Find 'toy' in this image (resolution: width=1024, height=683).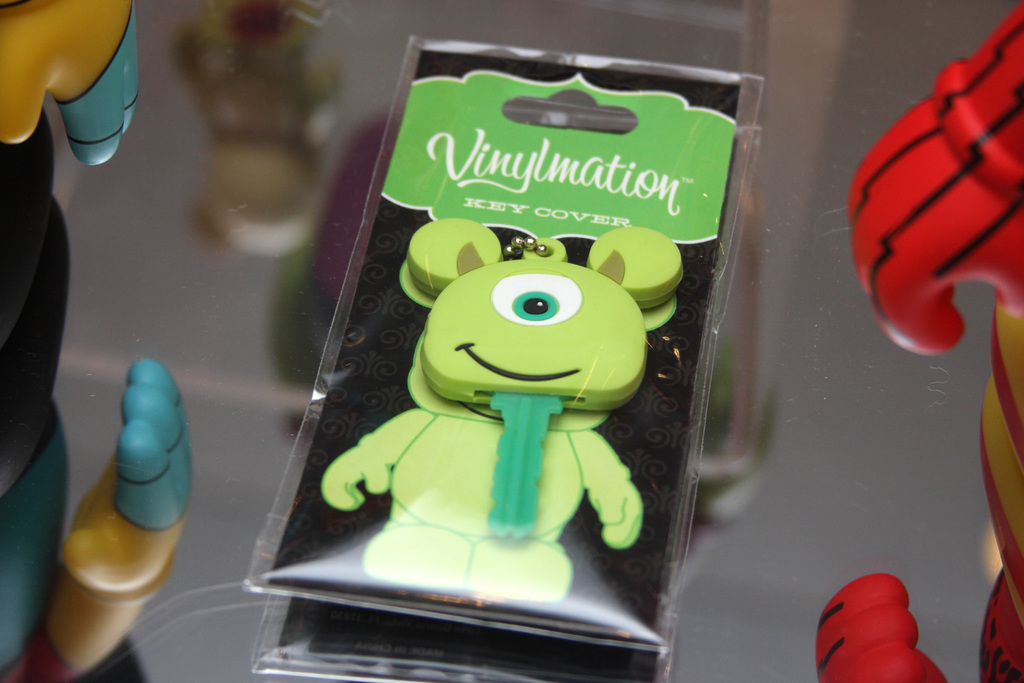
bbox=(313, 226, 689, 610).
